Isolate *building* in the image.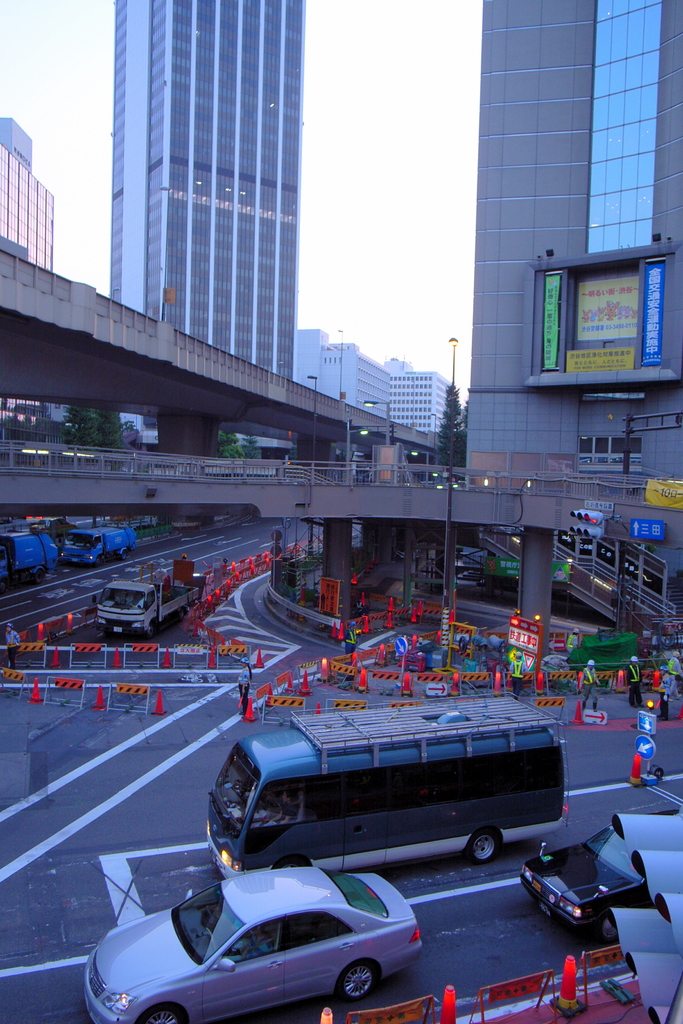
Isolated region: select_region(0, 106, 58, 440).
